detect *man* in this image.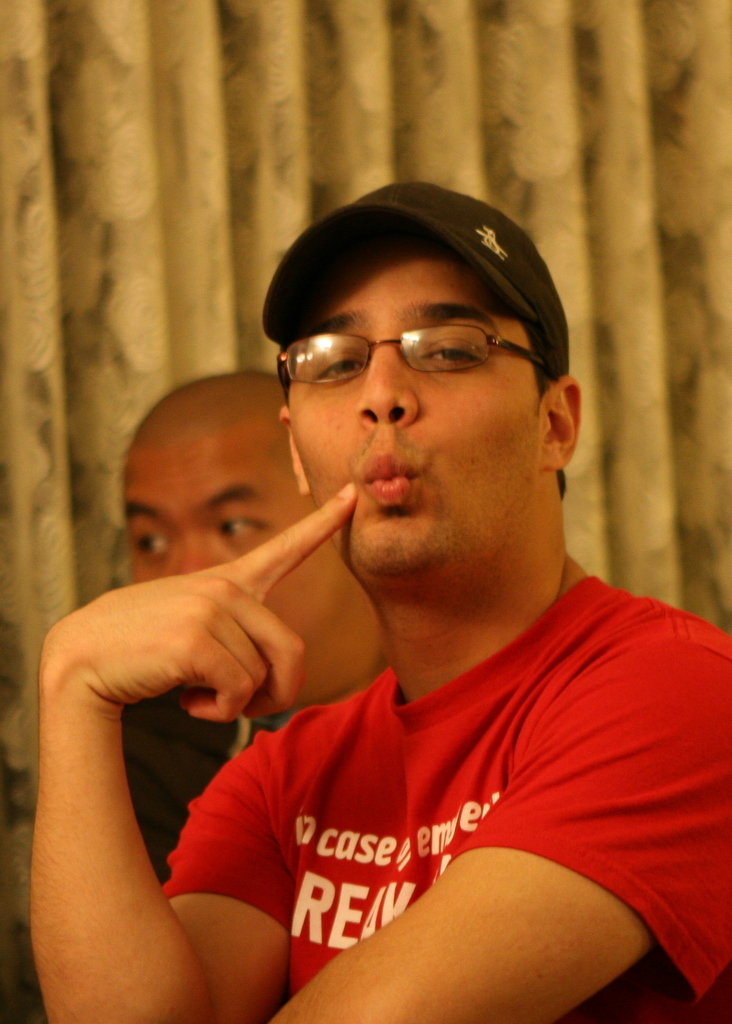
Detection: <box>121,364,390,891</box>.
